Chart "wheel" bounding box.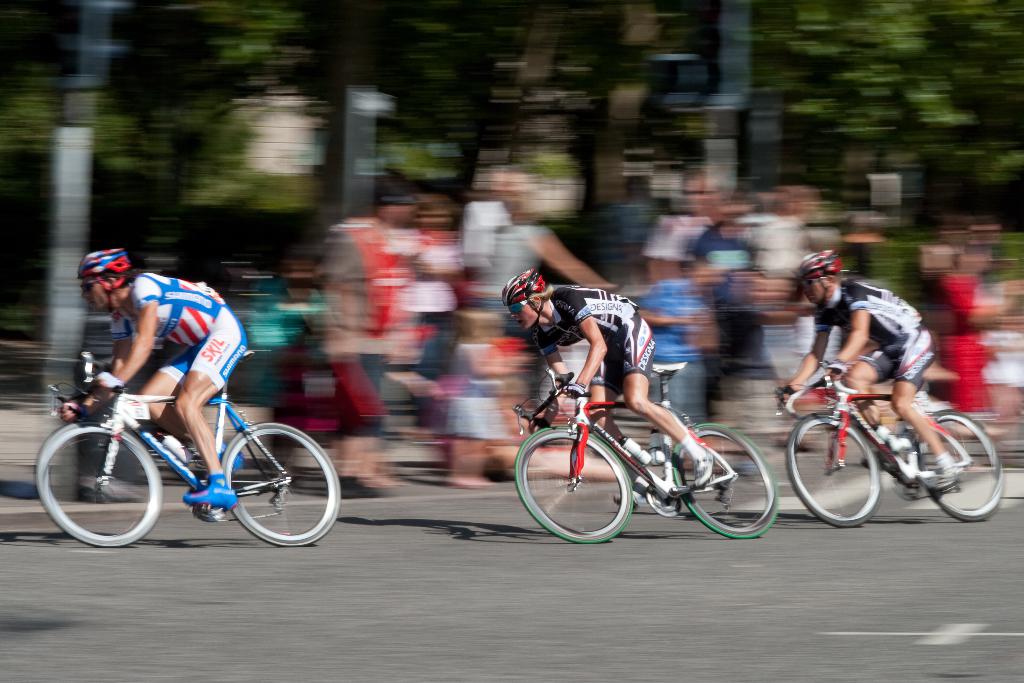
Charted: box(213, 428, 298, 541).
